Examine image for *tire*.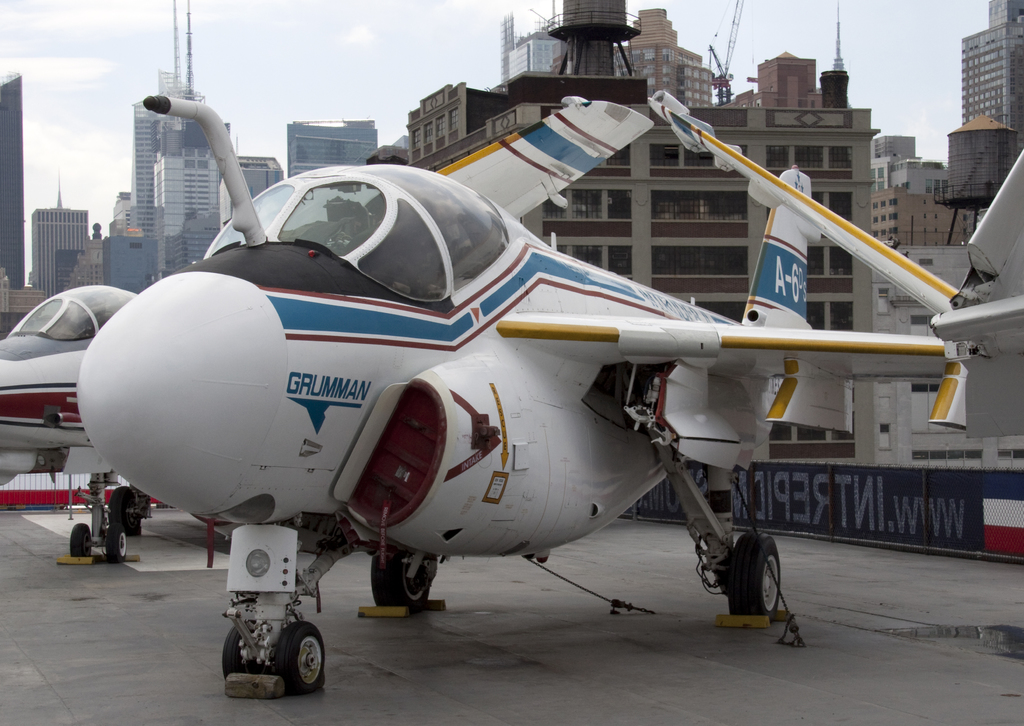
Examination result: (70, 523, 92, 556).
